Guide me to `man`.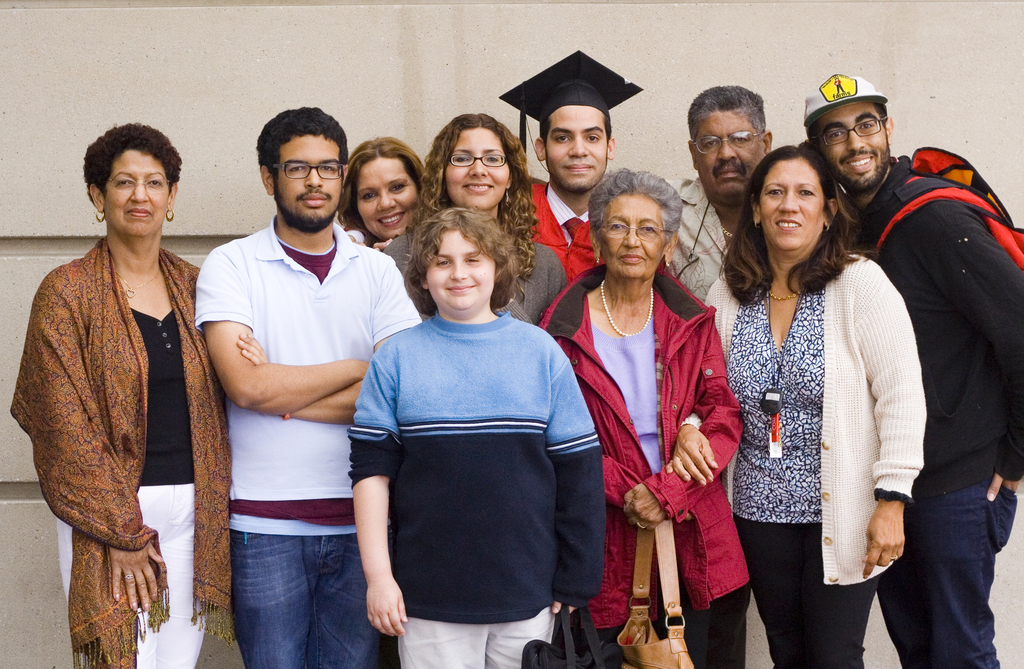
Guidance: (840,58,1022,651).
